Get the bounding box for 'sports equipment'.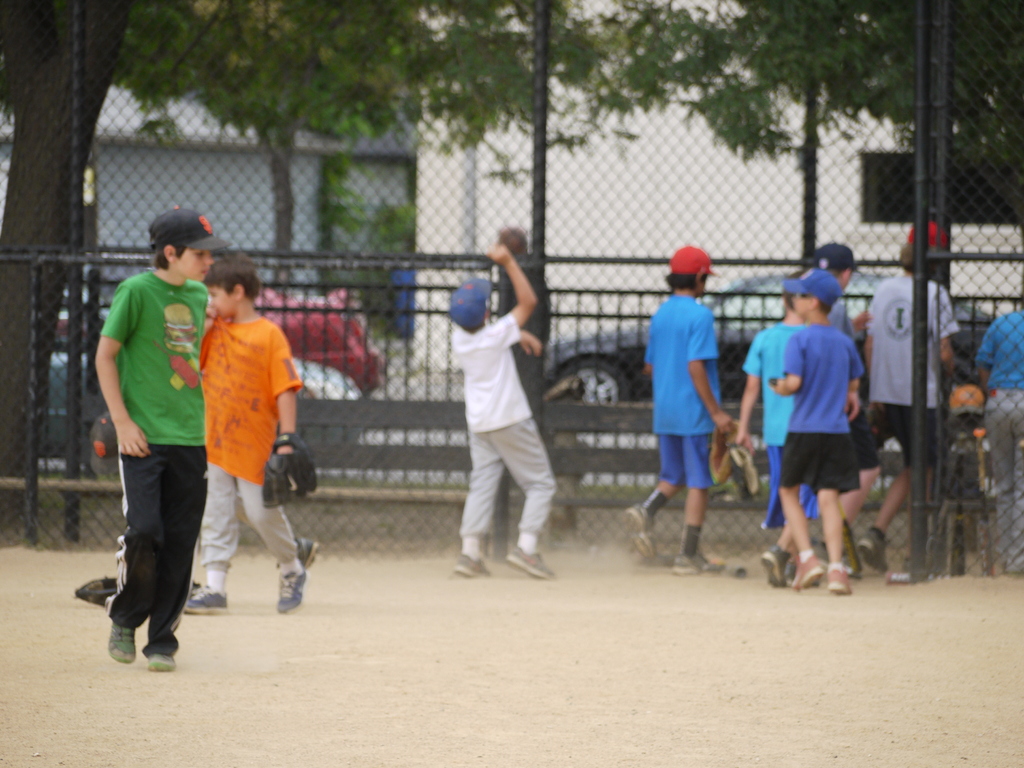
145, 654, 175, 673.
